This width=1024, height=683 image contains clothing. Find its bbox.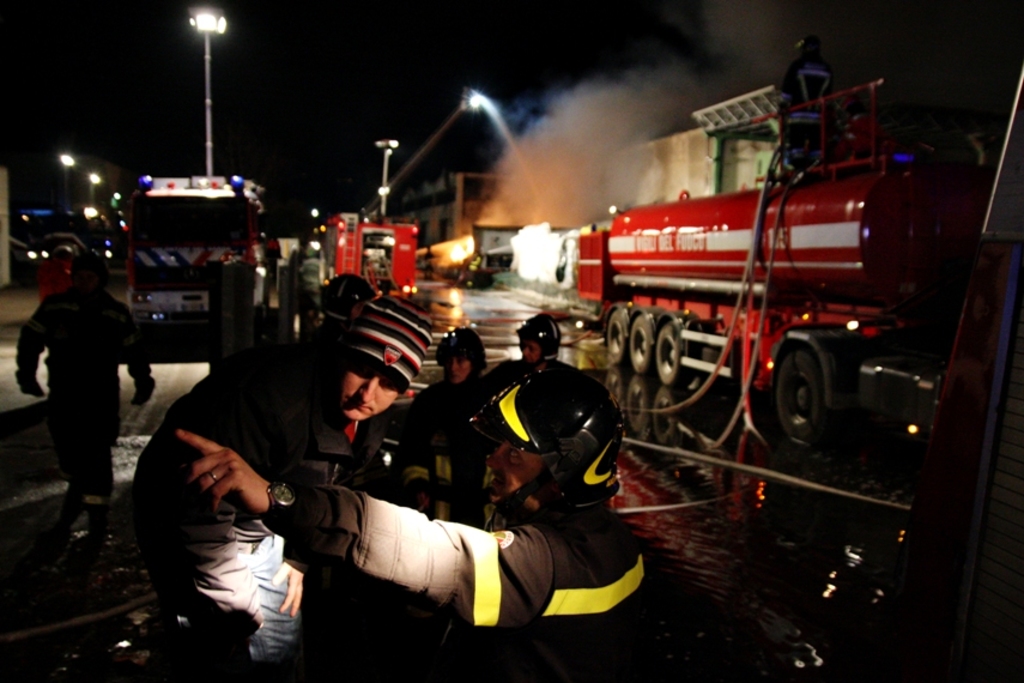
bbox=[14, 289, 152, 503].
